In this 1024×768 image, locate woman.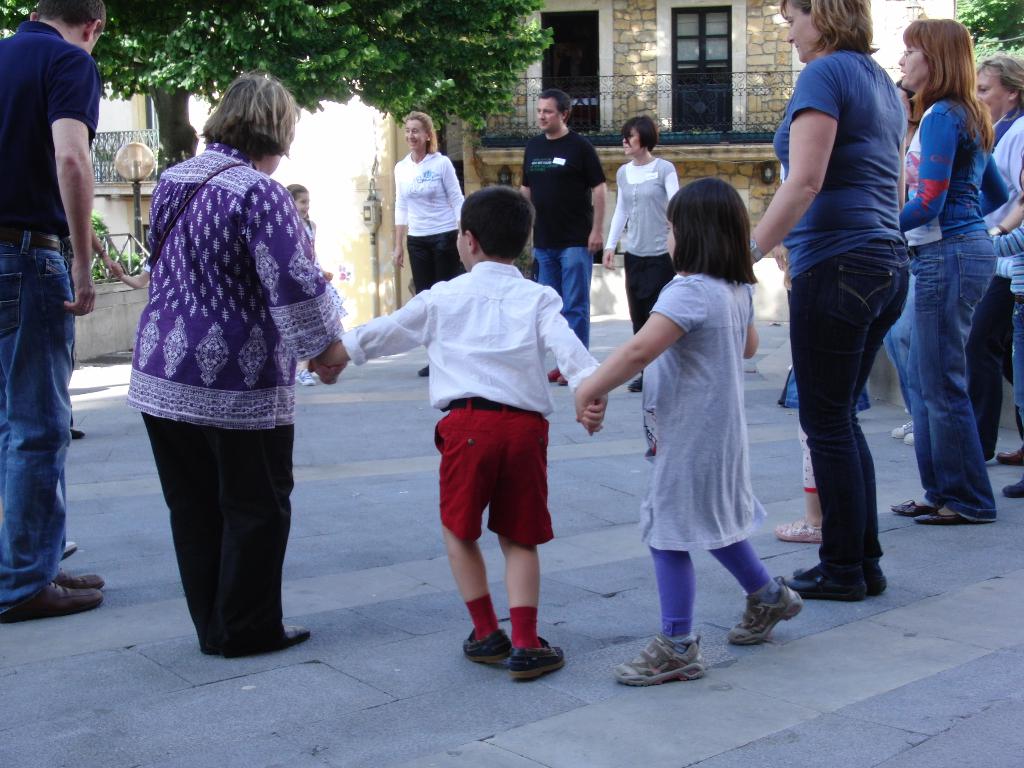
Bounding box: box(739, 0, 913, 581).
